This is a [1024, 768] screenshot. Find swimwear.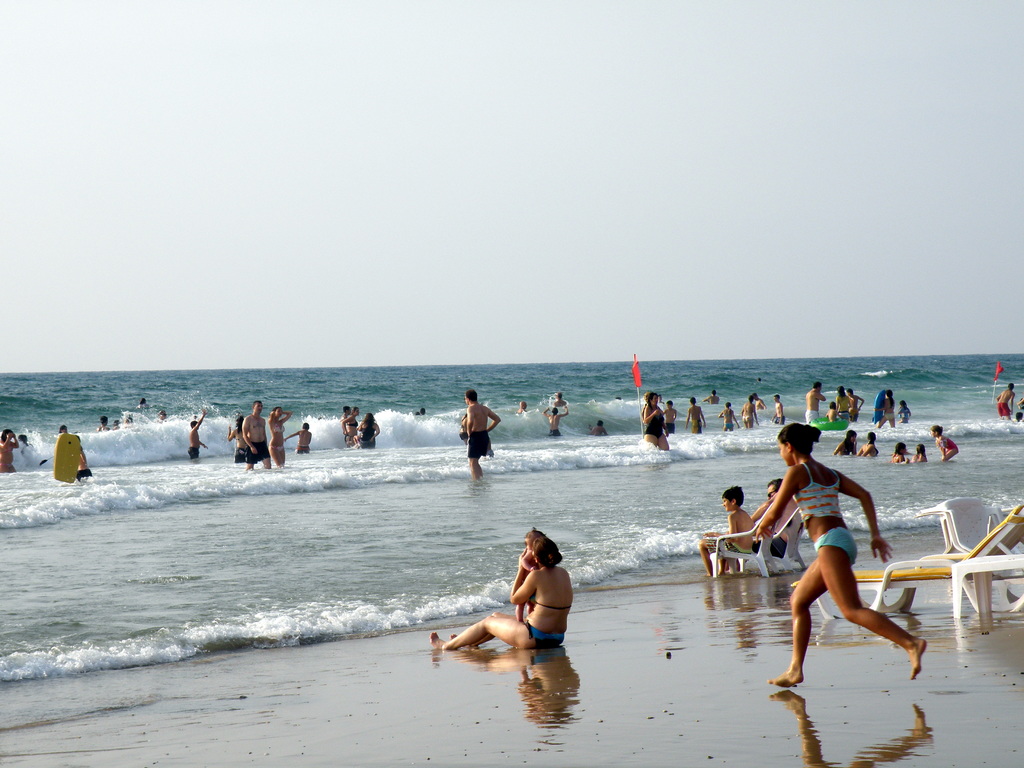
Bounding box: locate(548, 428, 566, 437).
